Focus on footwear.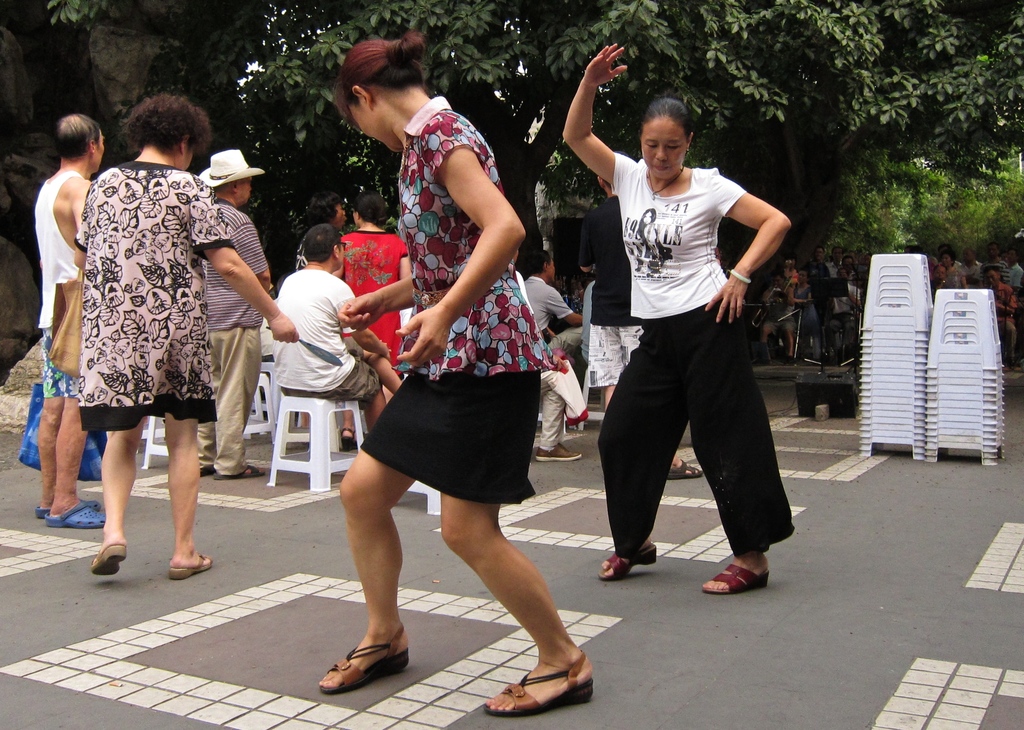
Focused at {"left": 194, "top": 462, "right": 219, "bottom": 478}.
